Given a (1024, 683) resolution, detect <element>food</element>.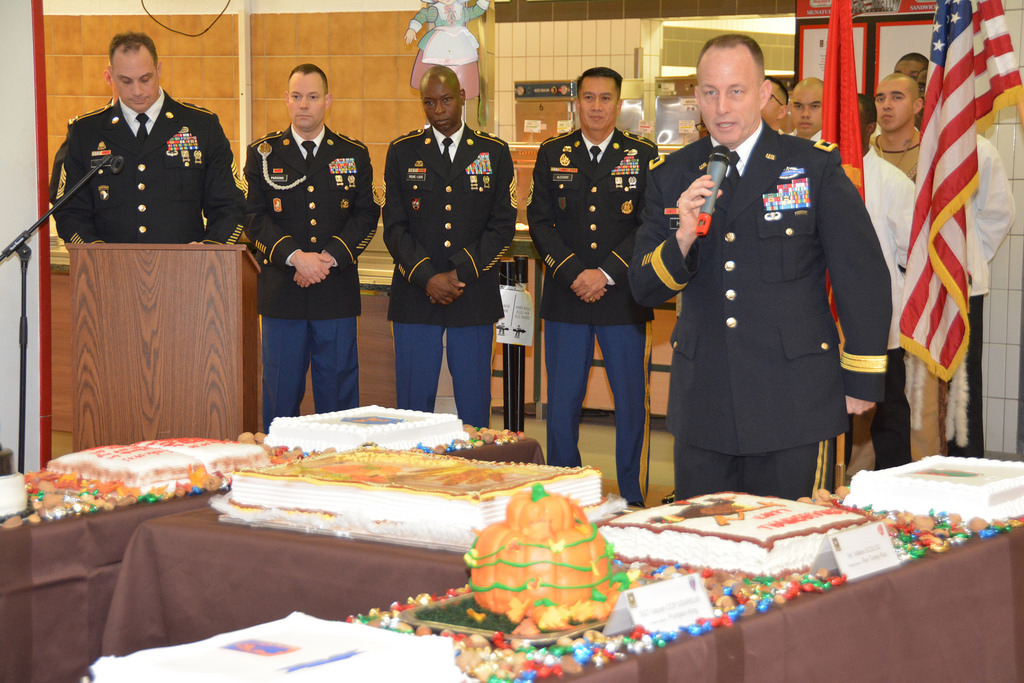
Rect(842, 451, 1023, 525).
